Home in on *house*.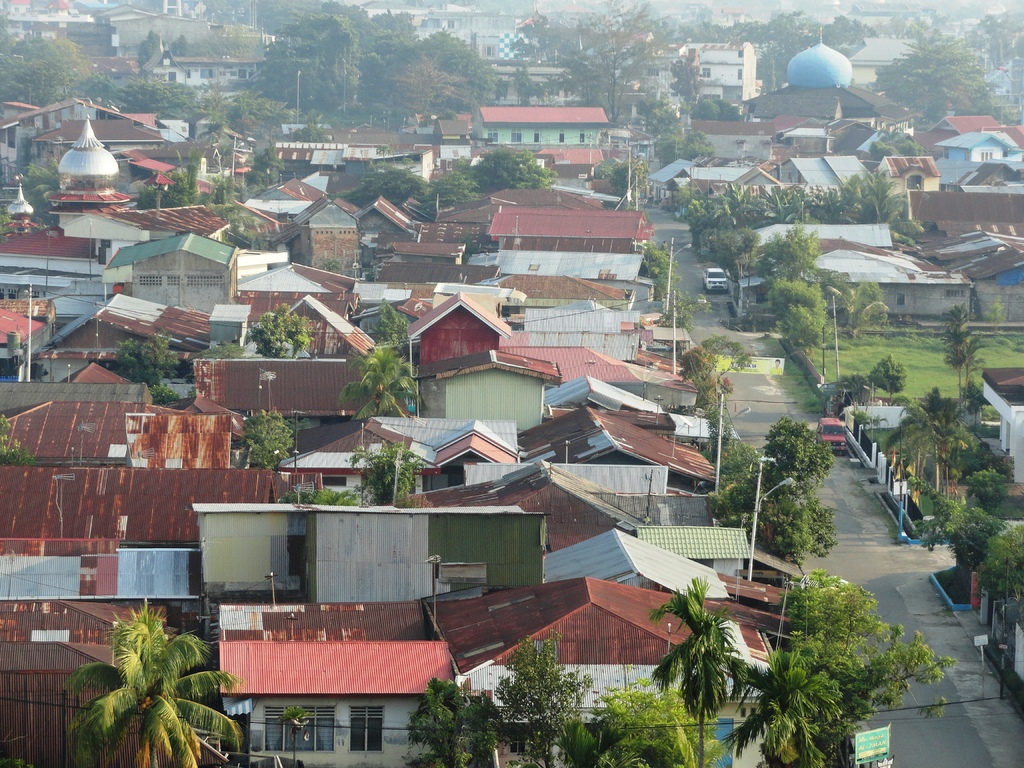
Homed in at left=4, top=554, right=202, bottom=767.
